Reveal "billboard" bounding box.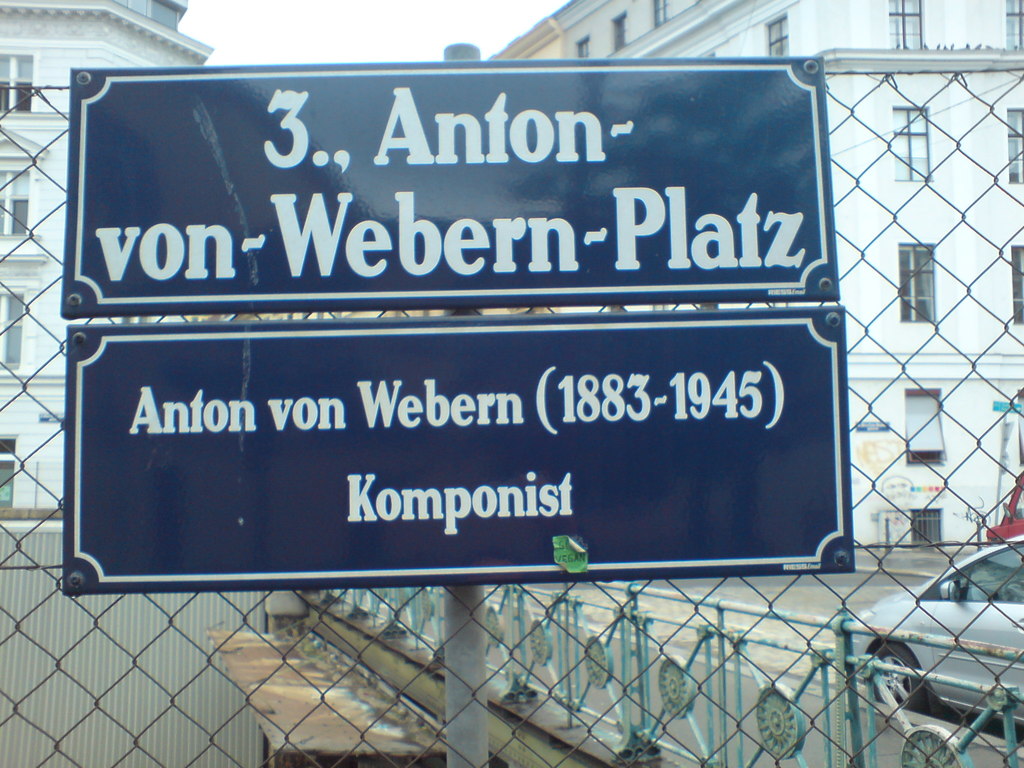
Revealed: {"x1": 61, "y1": 310, "x2": 847, "y2": 589}.
